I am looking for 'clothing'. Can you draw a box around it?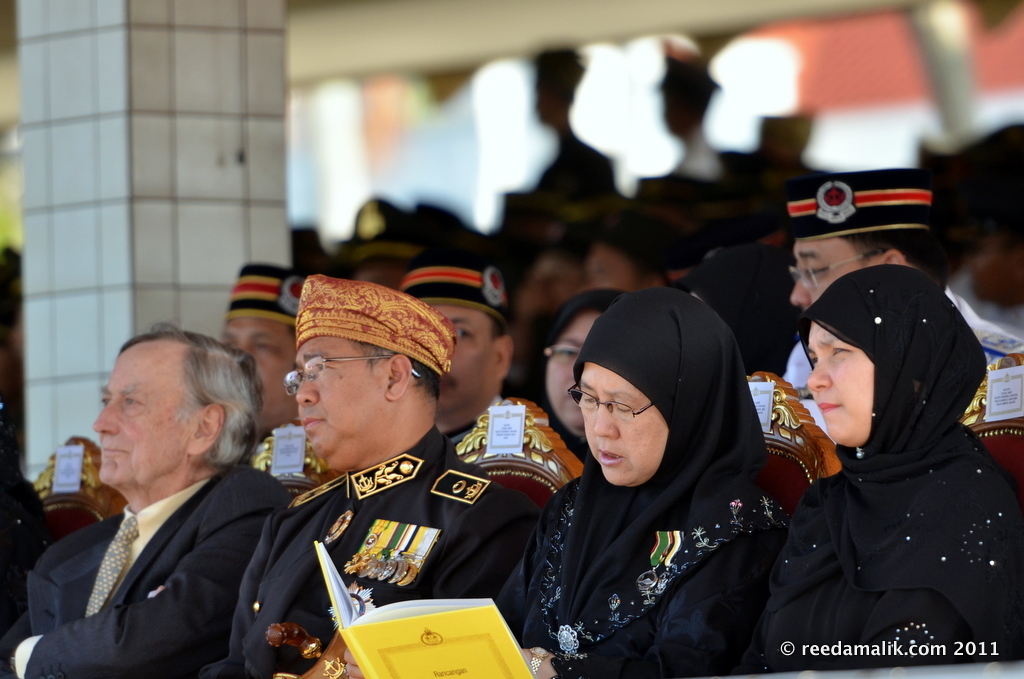
Sure, the bounding box is box=[254, 421, 335, 498].
